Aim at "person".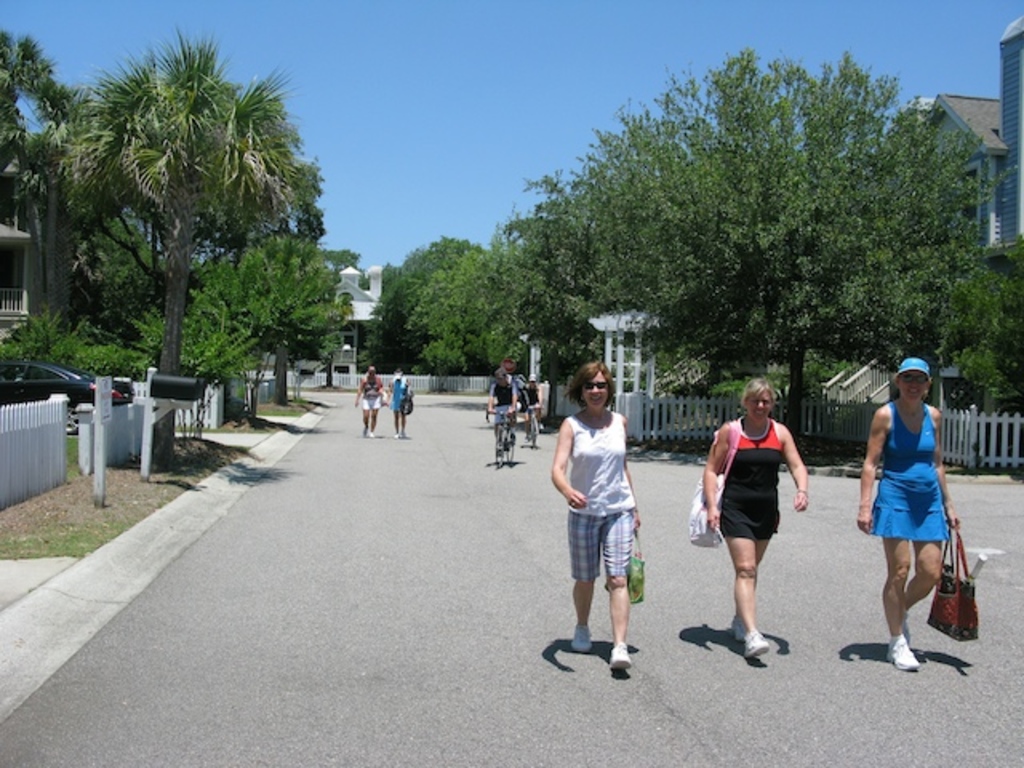
Aimed at crop(347, 368, 387, 437).
